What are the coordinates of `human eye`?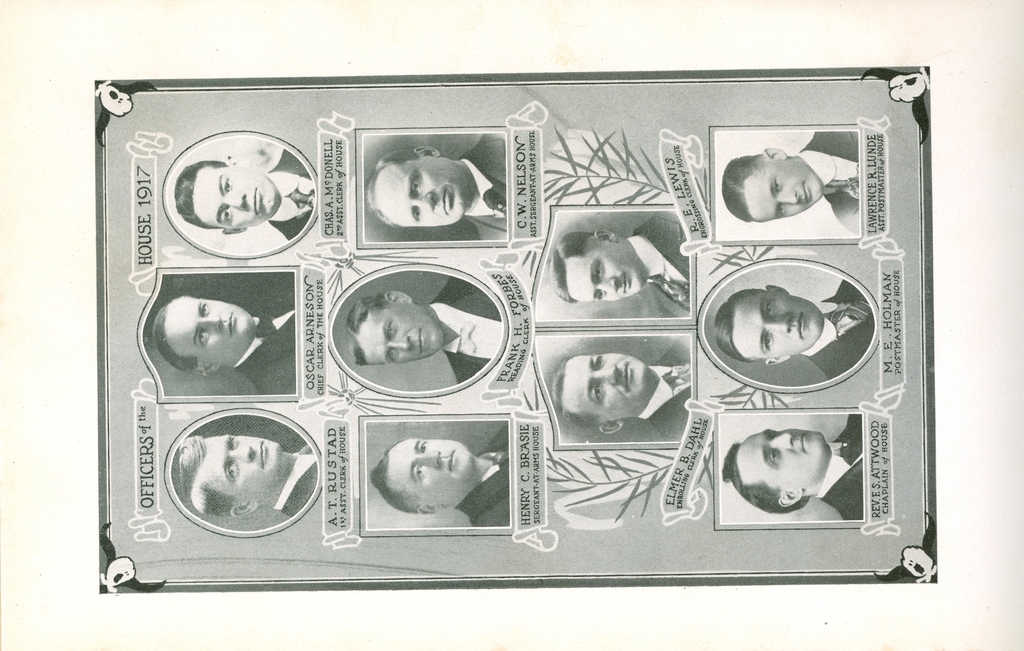
[387,316,396,341].
